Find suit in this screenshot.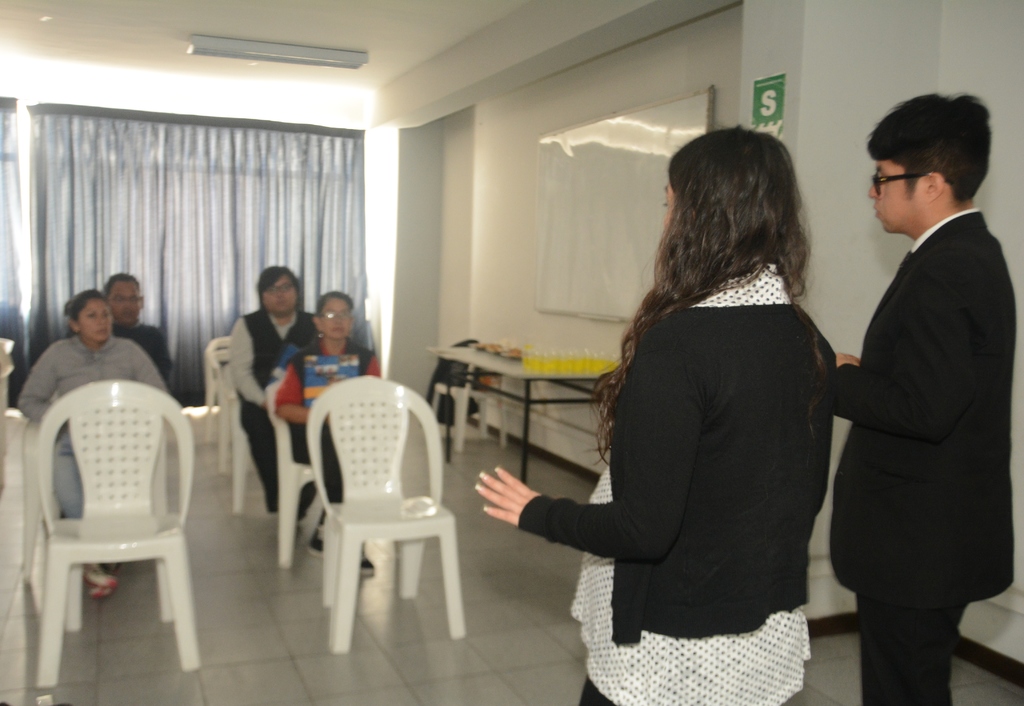
The bounding box for suit is (x1=815, y1=115, x2=1018, y2=703).
